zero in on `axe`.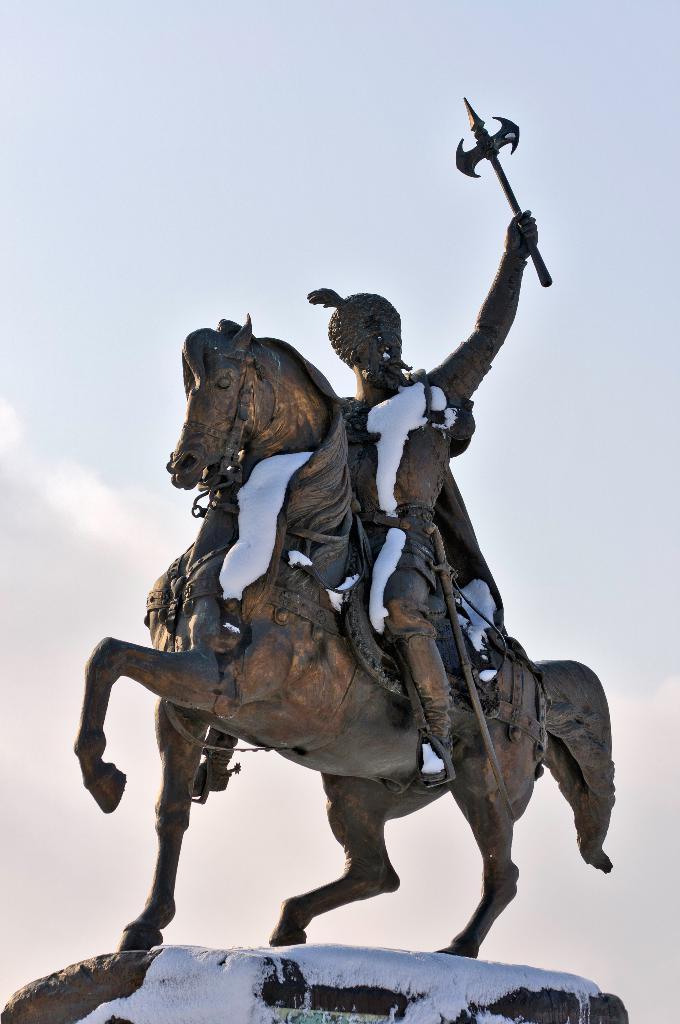
Zeroed in: <region>452, 93, 557, 292</region>.
